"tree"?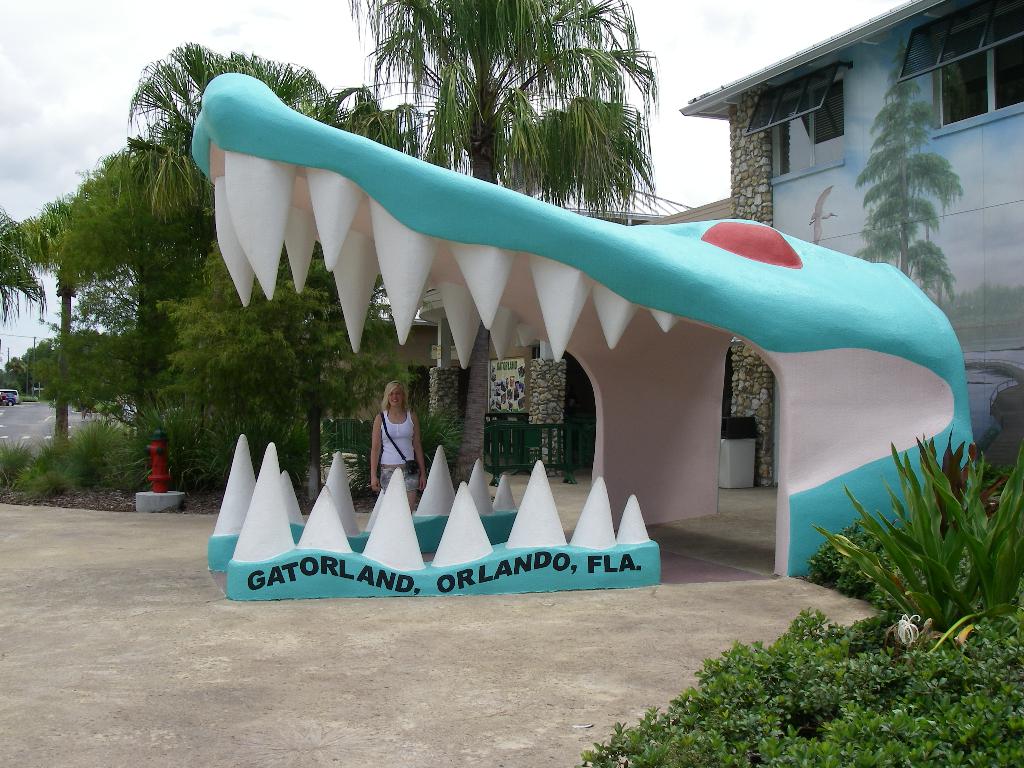
bbox=(359, 0, 657, 486)
